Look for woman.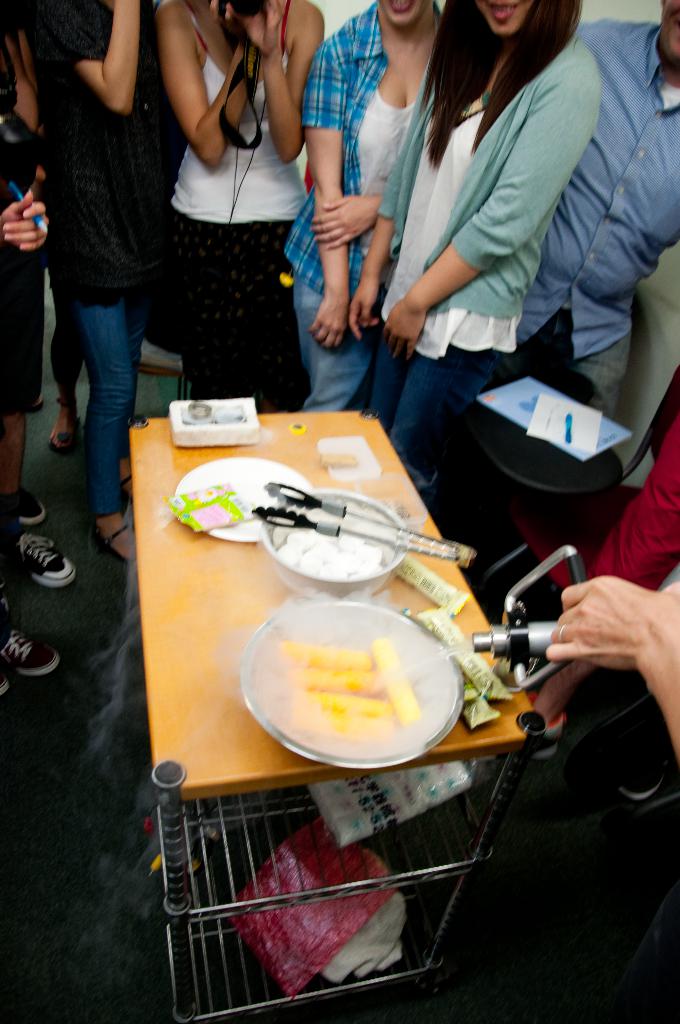
Found: [132,0,342,409].
